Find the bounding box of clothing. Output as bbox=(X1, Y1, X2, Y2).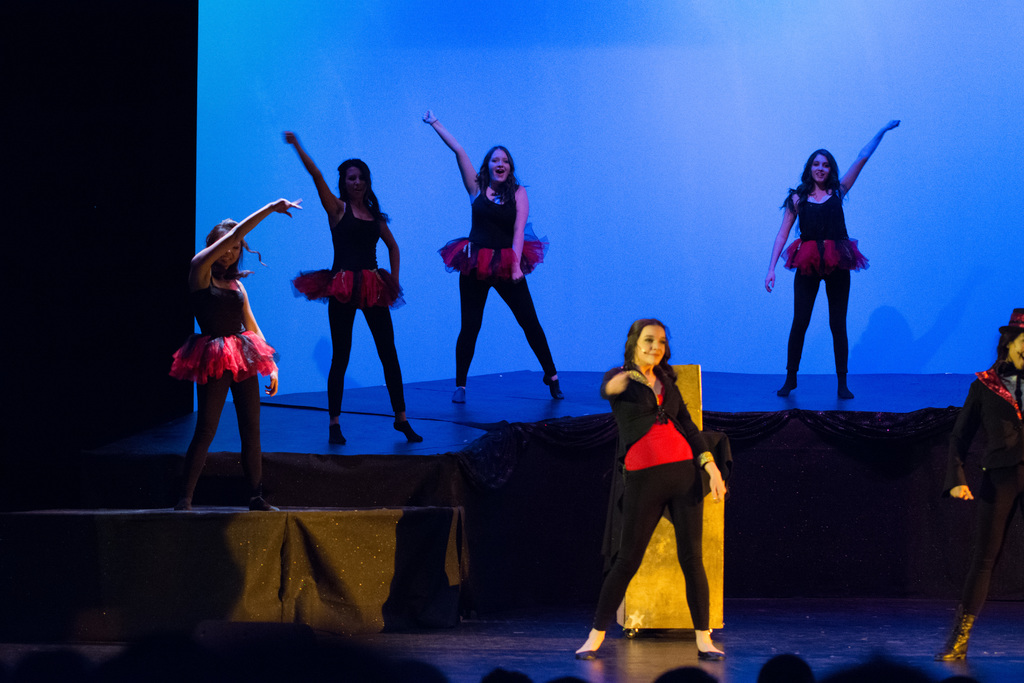
bbox=(292, 197, 408, 419).
